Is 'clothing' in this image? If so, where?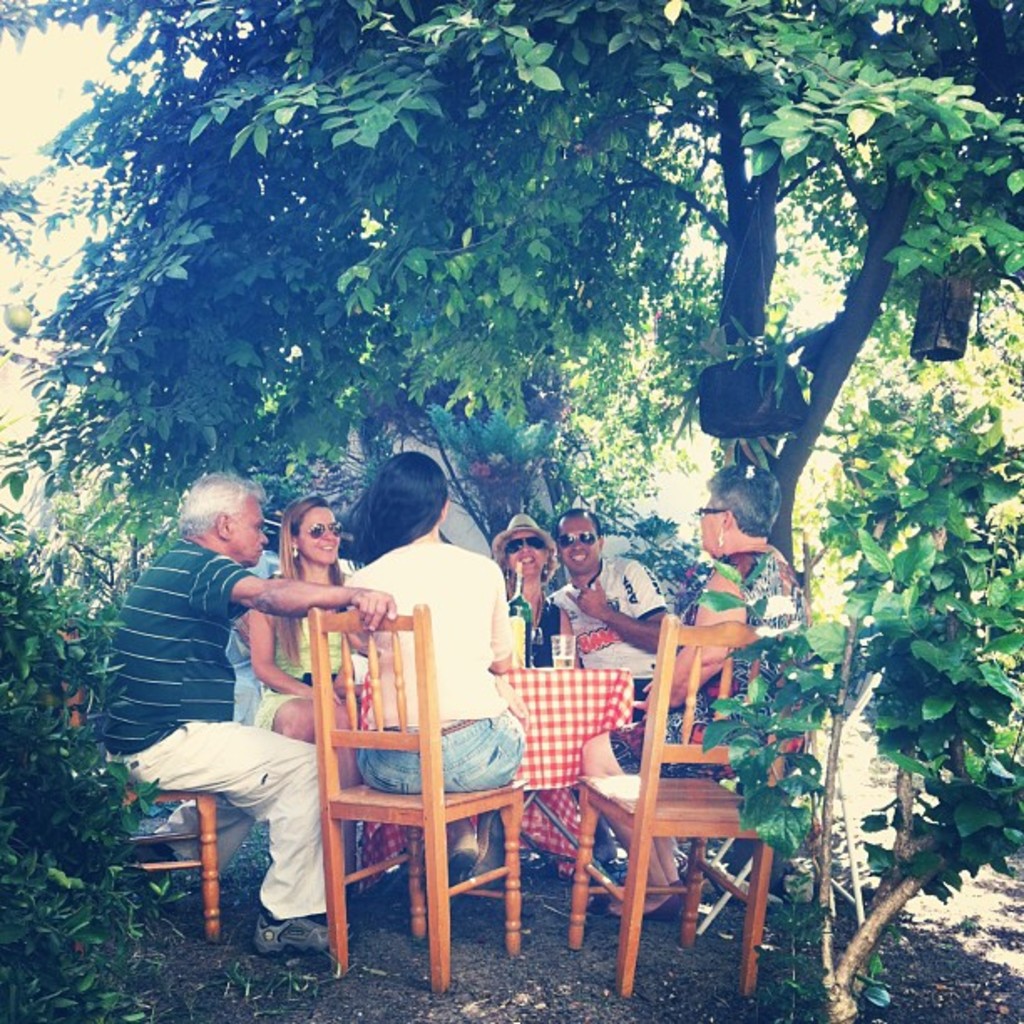
Yes, at 253/572/358/723.
